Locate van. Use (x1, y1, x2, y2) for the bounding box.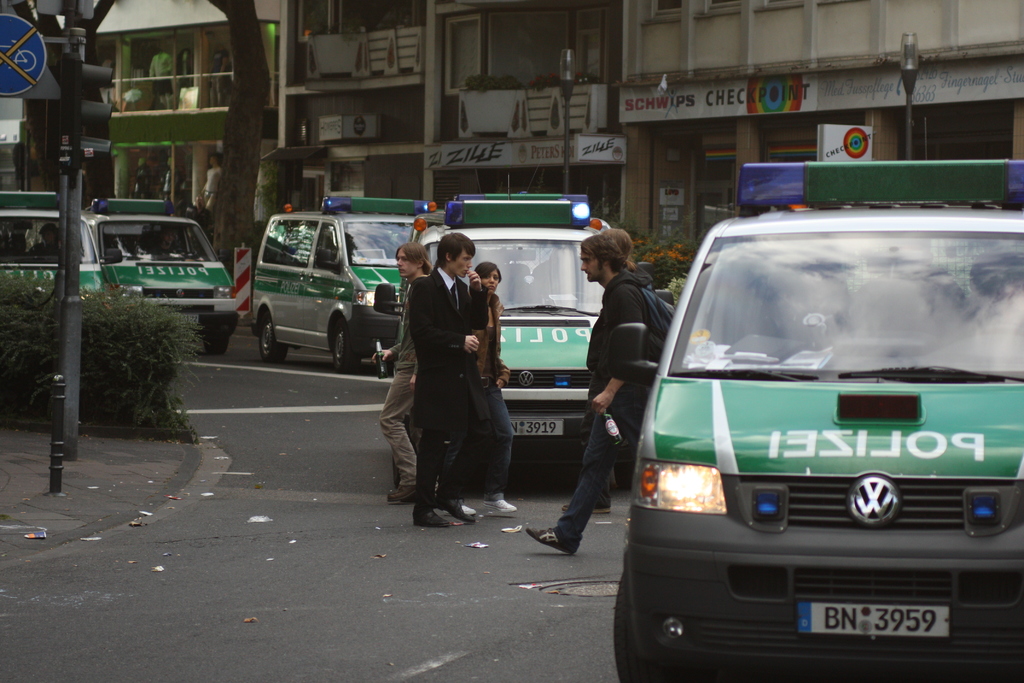
(608, 160, 1023, 682).
